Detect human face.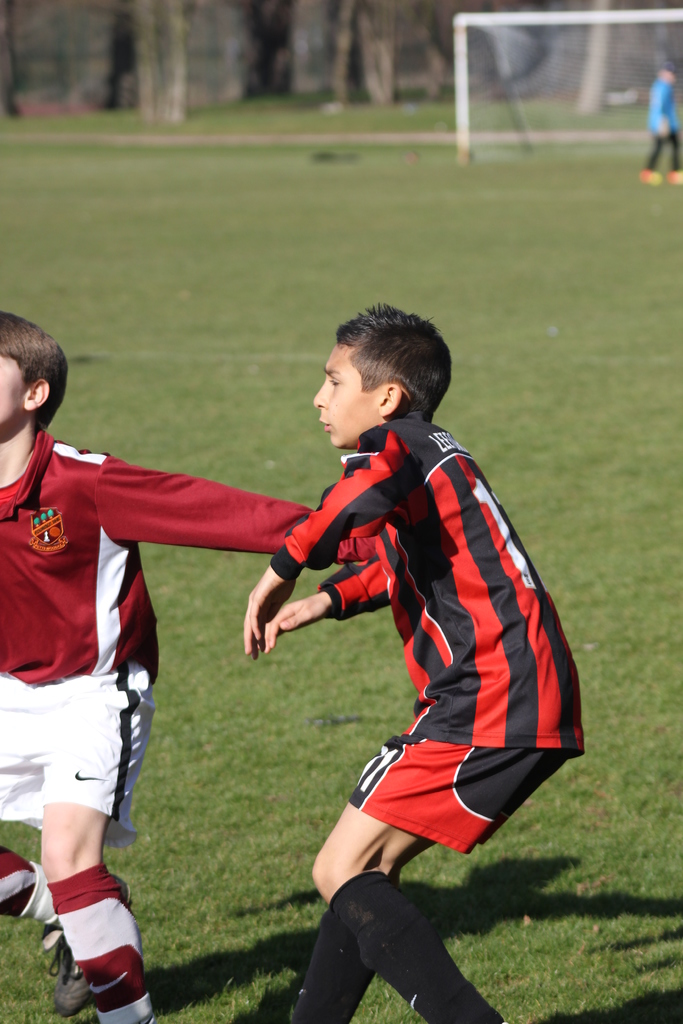
Detected at bbox=[312, 346, 373, 449].
